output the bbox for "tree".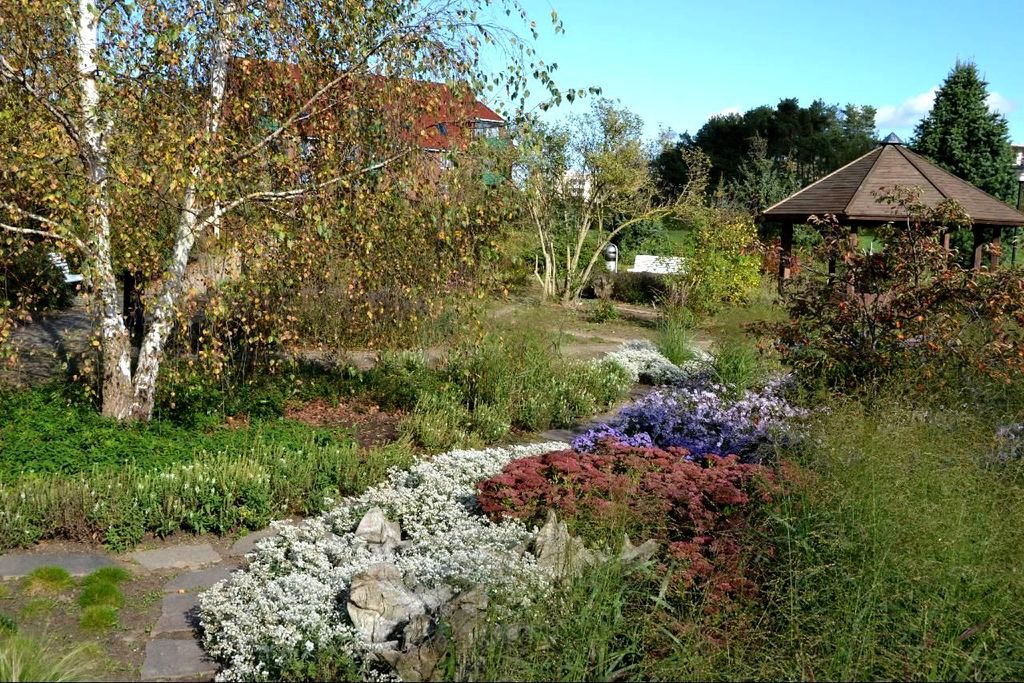
left=955, top=261, right=1020, bottom=385.
